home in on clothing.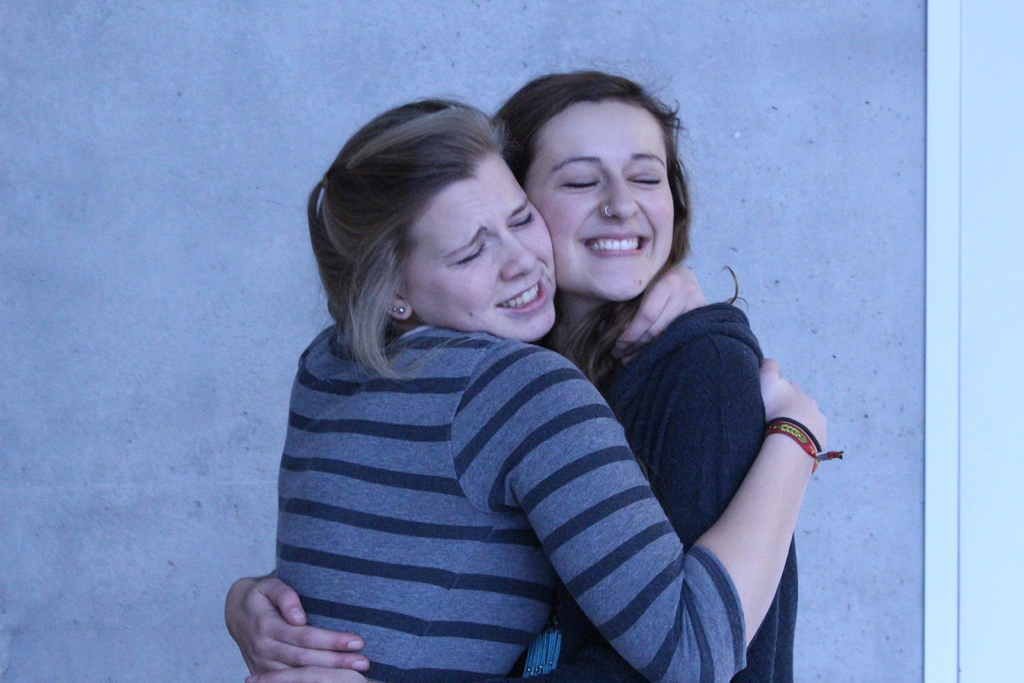
Homed in at 268,321,749,682.
